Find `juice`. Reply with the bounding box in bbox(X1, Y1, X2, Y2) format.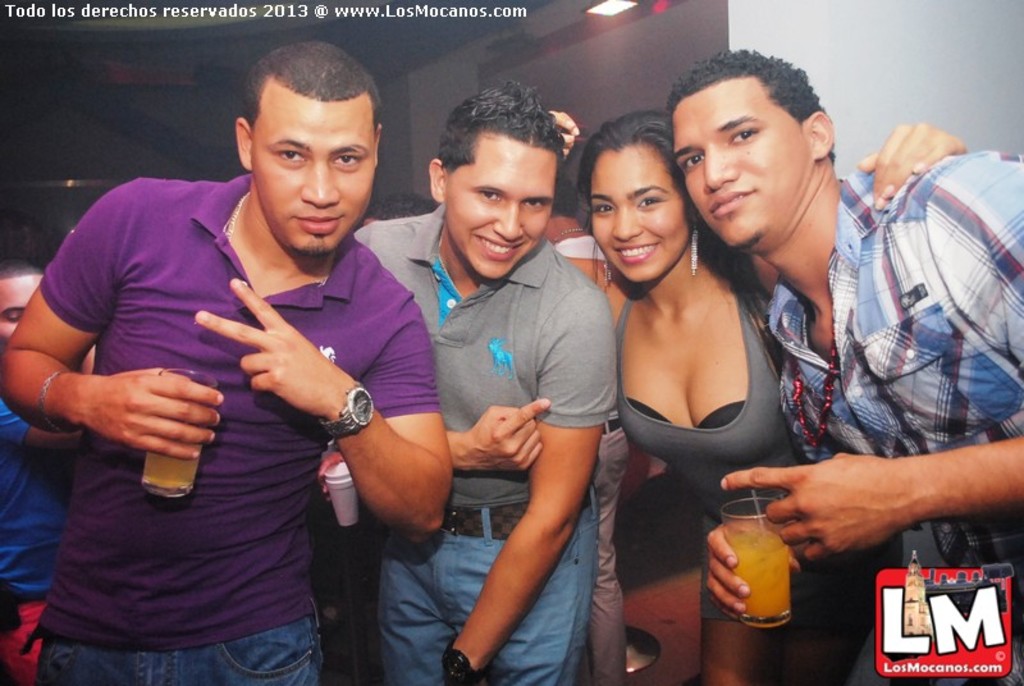
bbox(138, 444, 207, 486).
